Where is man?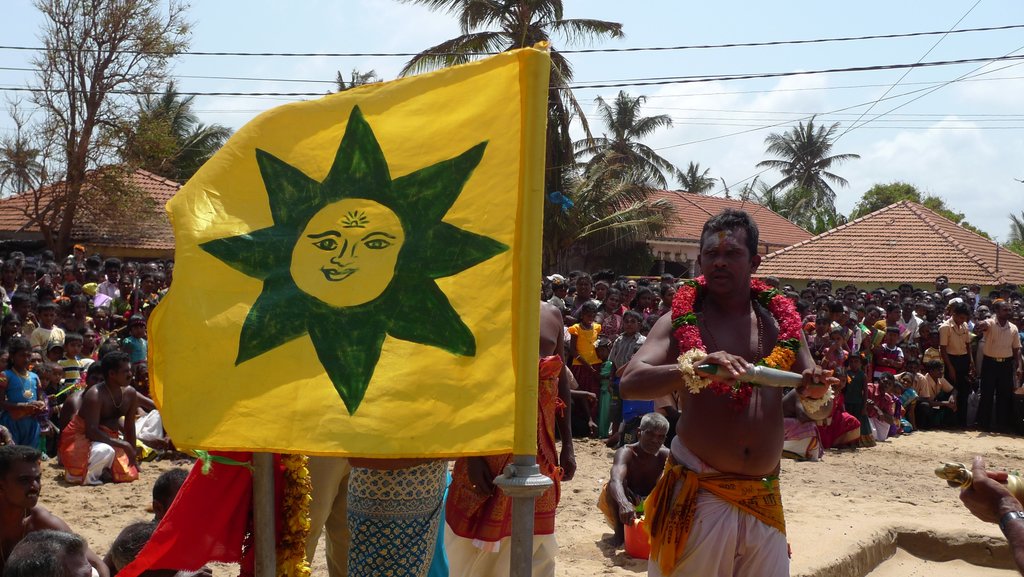
[x1=980, y1=301, x2=1020, y2=430].
